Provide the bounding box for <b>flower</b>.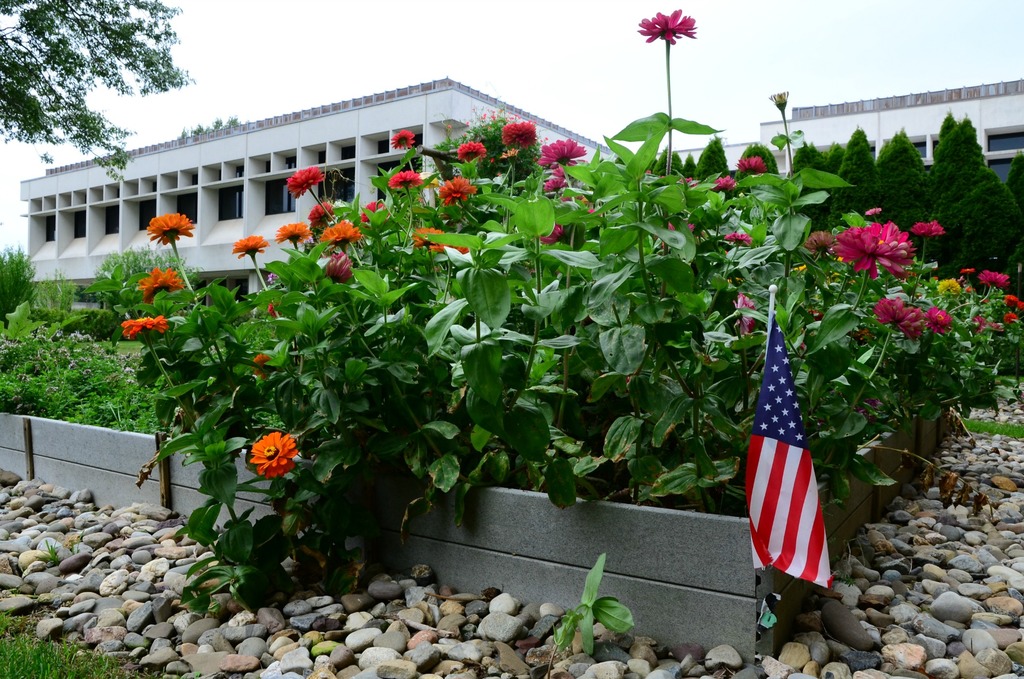
rect(640, 8, 700, 44).
